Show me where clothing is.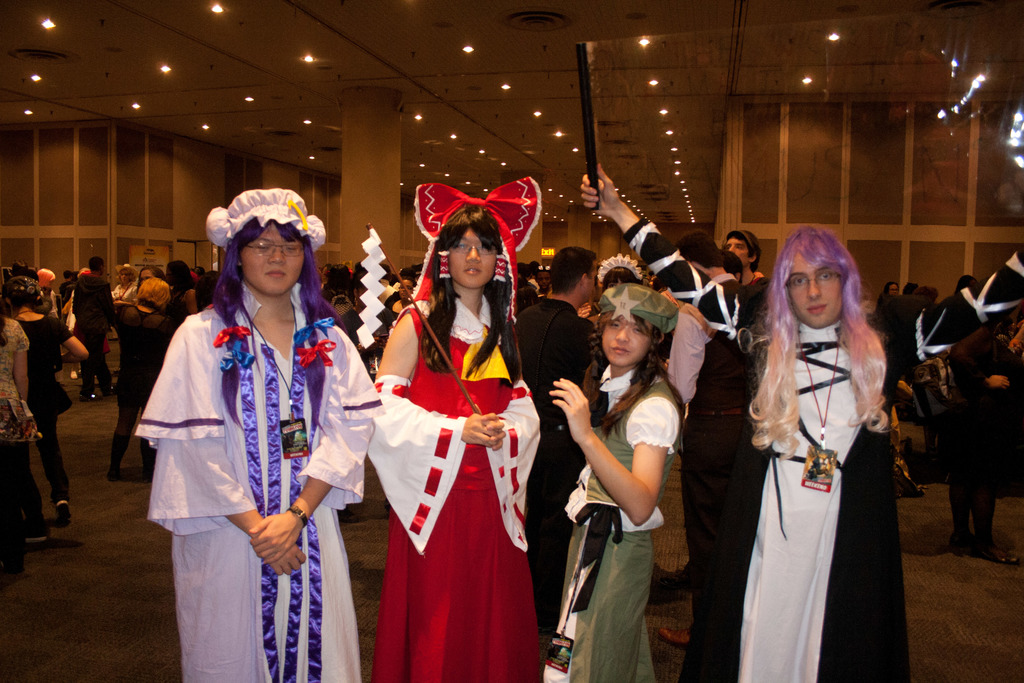
clothing is at bbox(76, 273, 108, 390).
